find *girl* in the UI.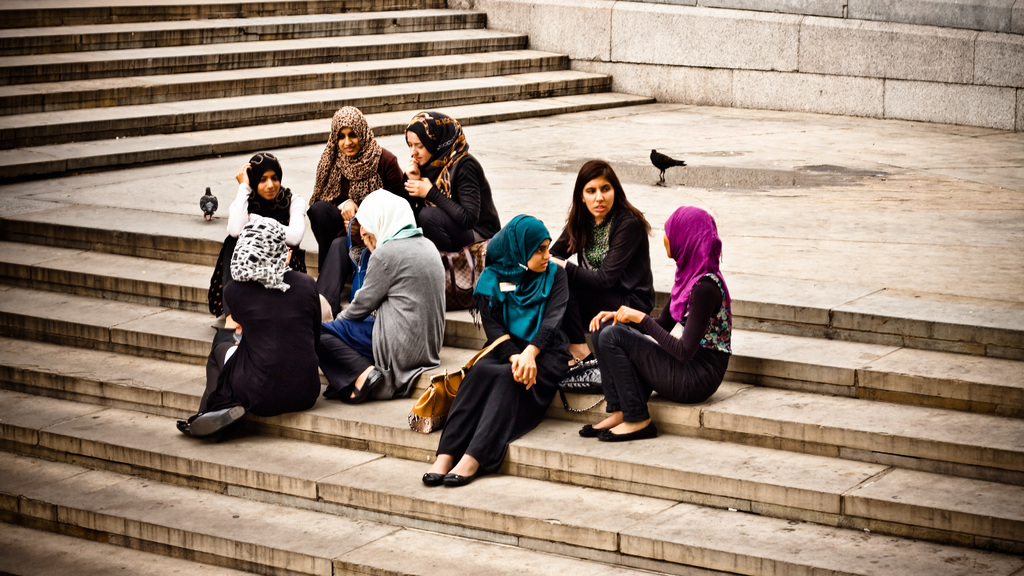
UI element at 543 150 648 362.
